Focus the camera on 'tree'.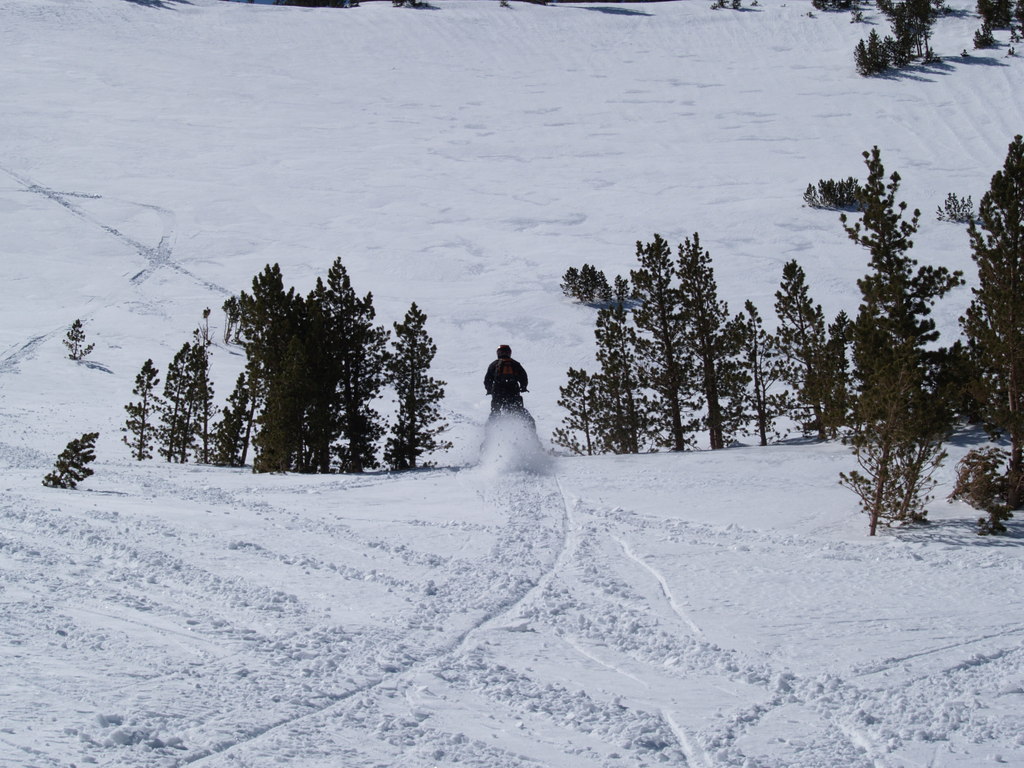
Focus region: x1=706, y1=0, x2=758, y2=13.
